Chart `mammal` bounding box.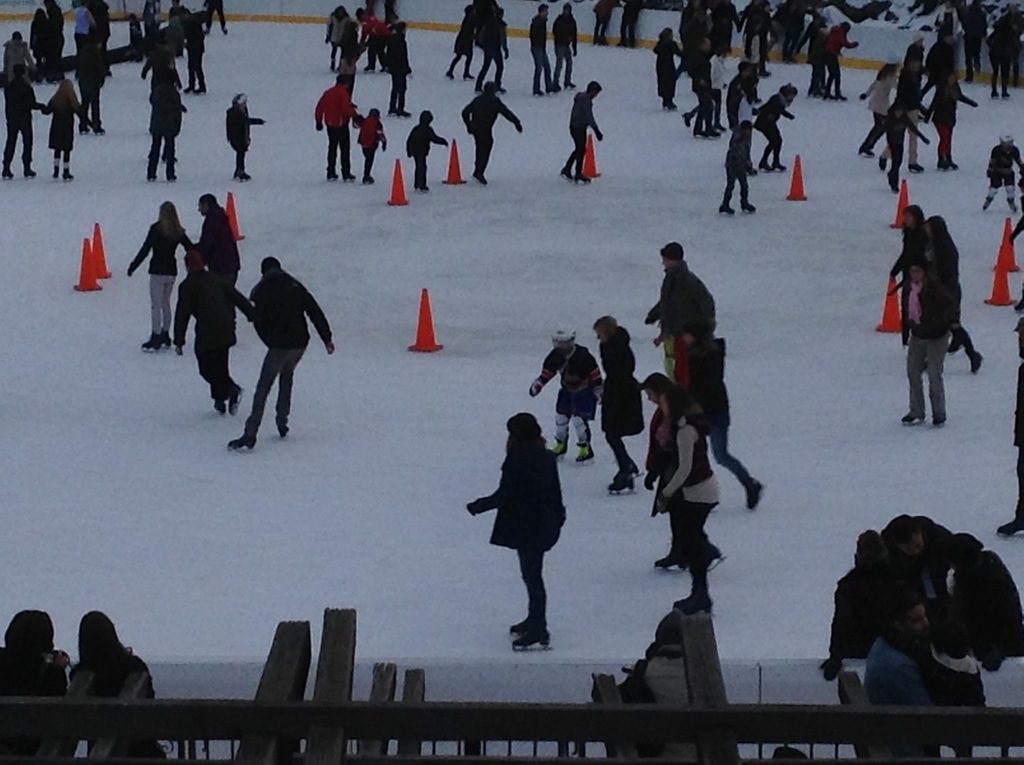
Charted: (184,8,207,93).
